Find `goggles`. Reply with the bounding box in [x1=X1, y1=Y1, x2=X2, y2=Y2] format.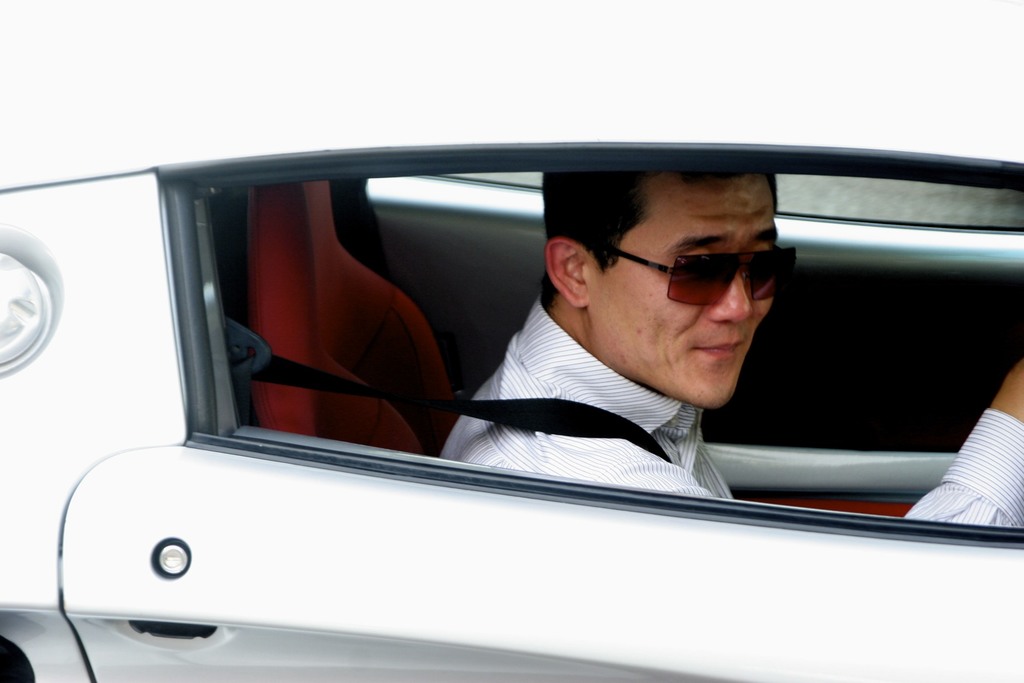
[x1=576, y1=221, x2=792, y2=322].
